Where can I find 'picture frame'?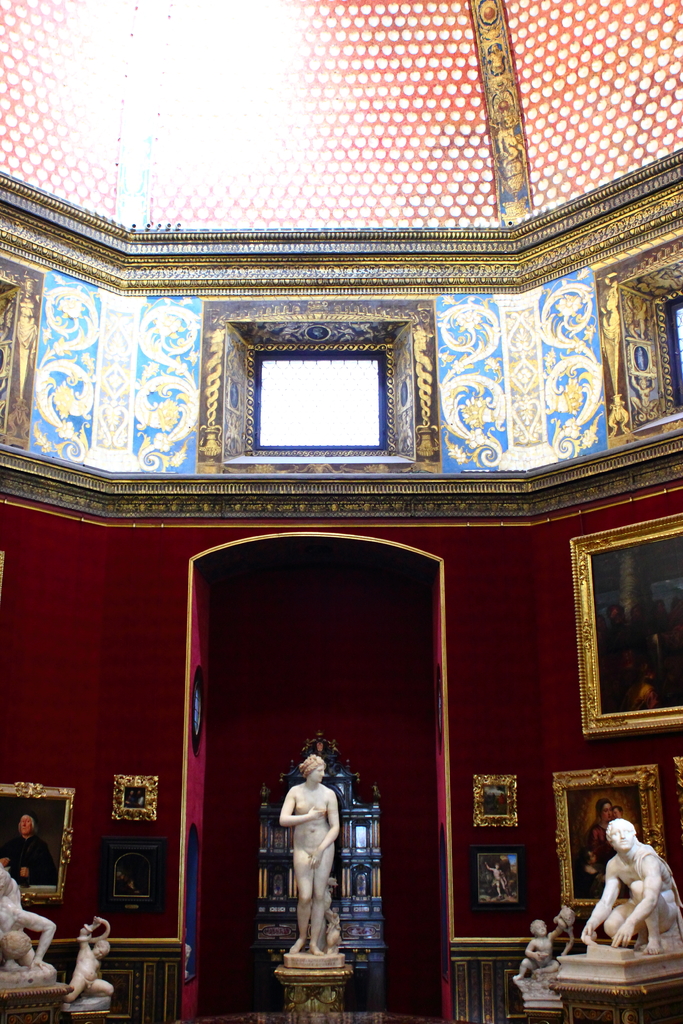
You can find it at (left=468, top=774, right=525, bottom=829).
